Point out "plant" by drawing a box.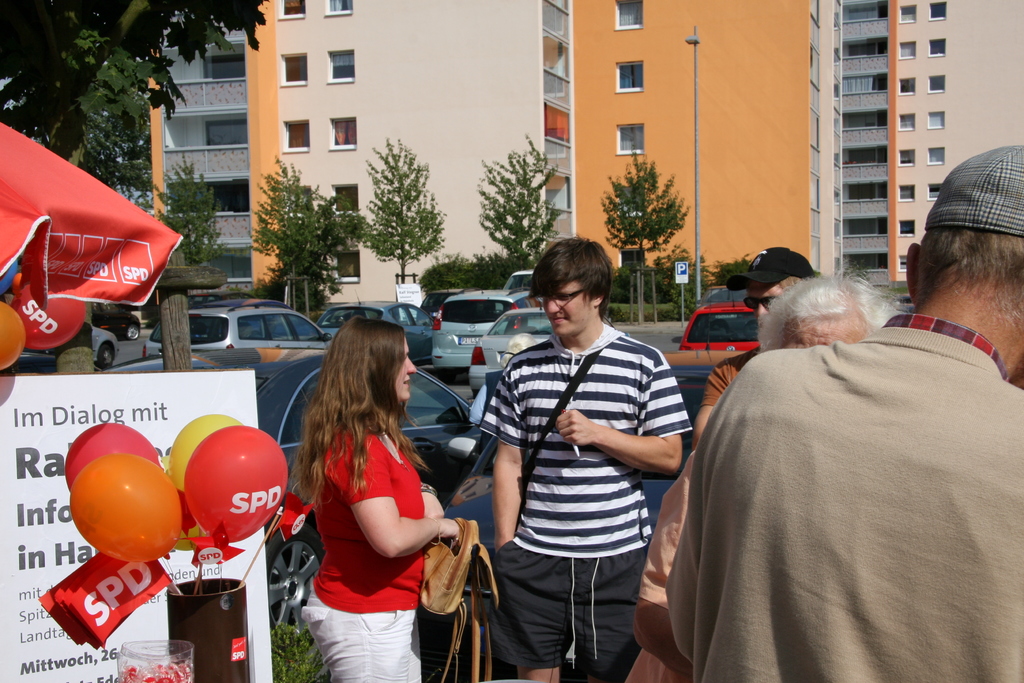
270, 610, 323, 681.
